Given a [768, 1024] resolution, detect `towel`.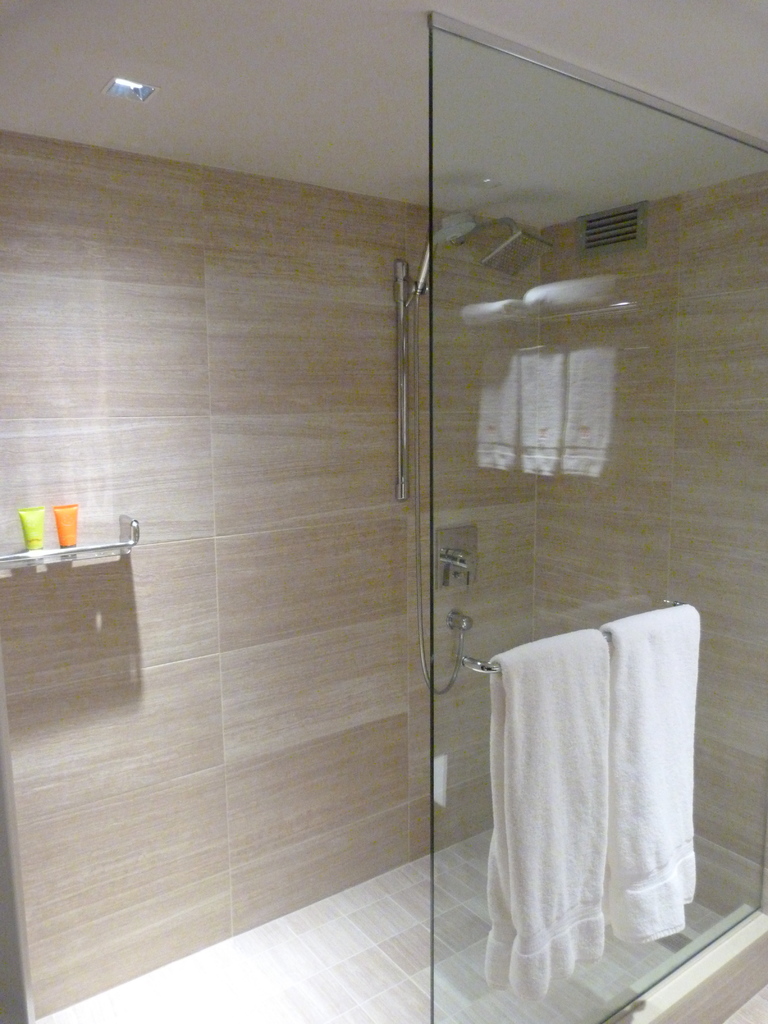
region(477, 642, 662, 1000).
